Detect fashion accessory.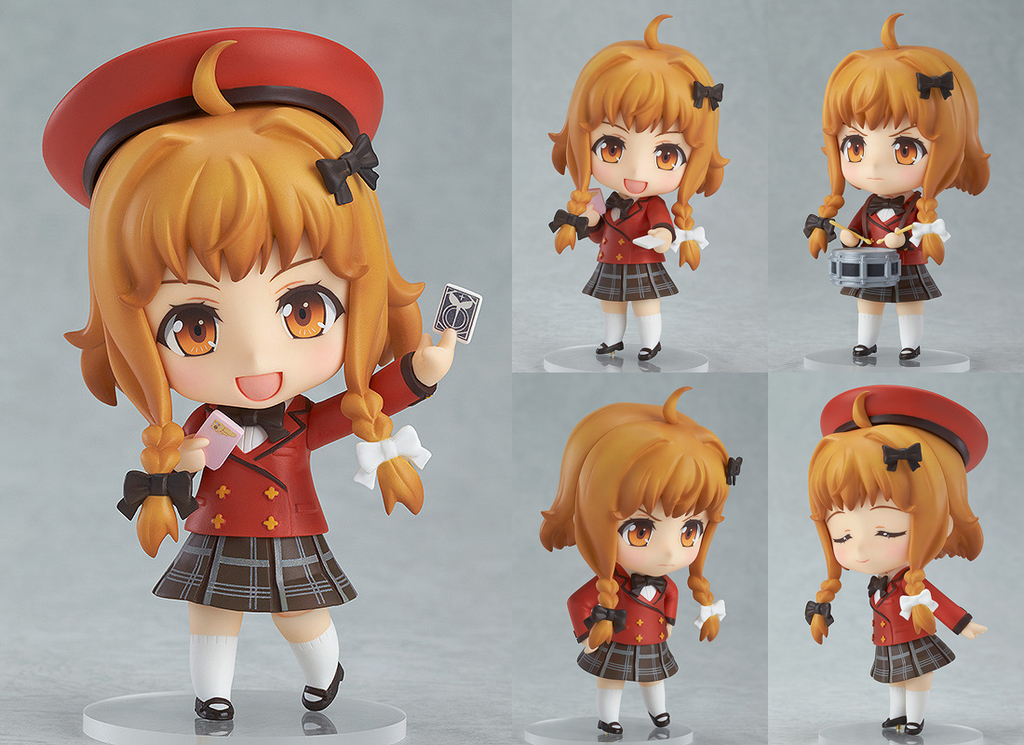
Detected at 647,712,672,728.
